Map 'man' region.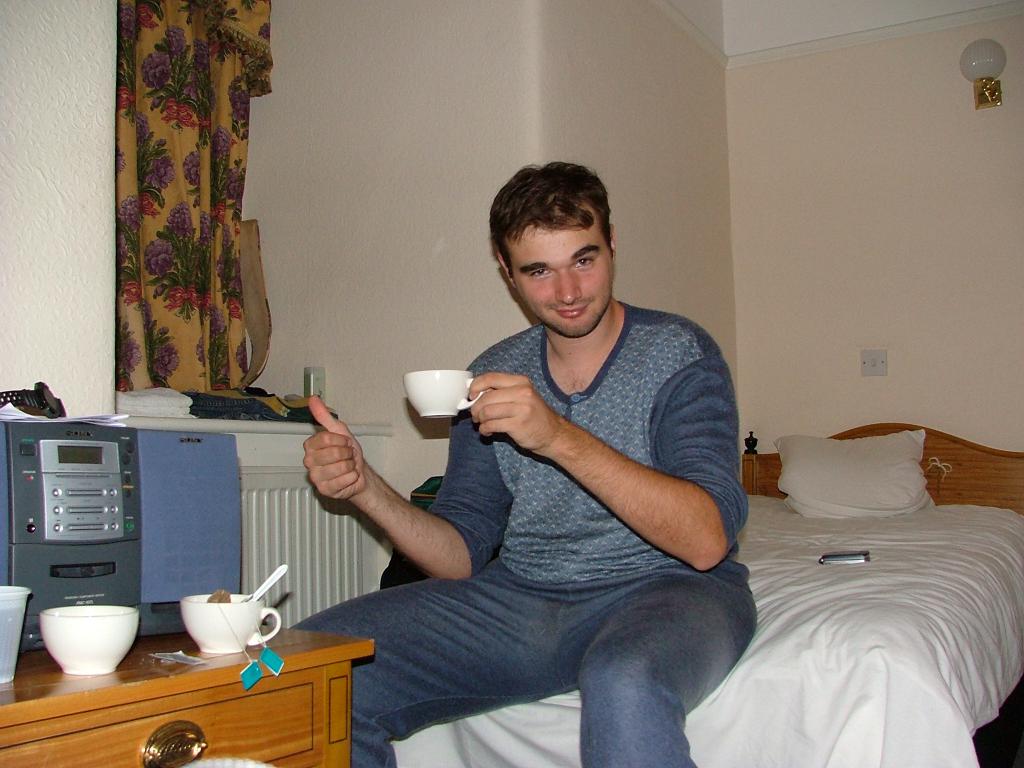
Mapped to [307,175,808,758].
